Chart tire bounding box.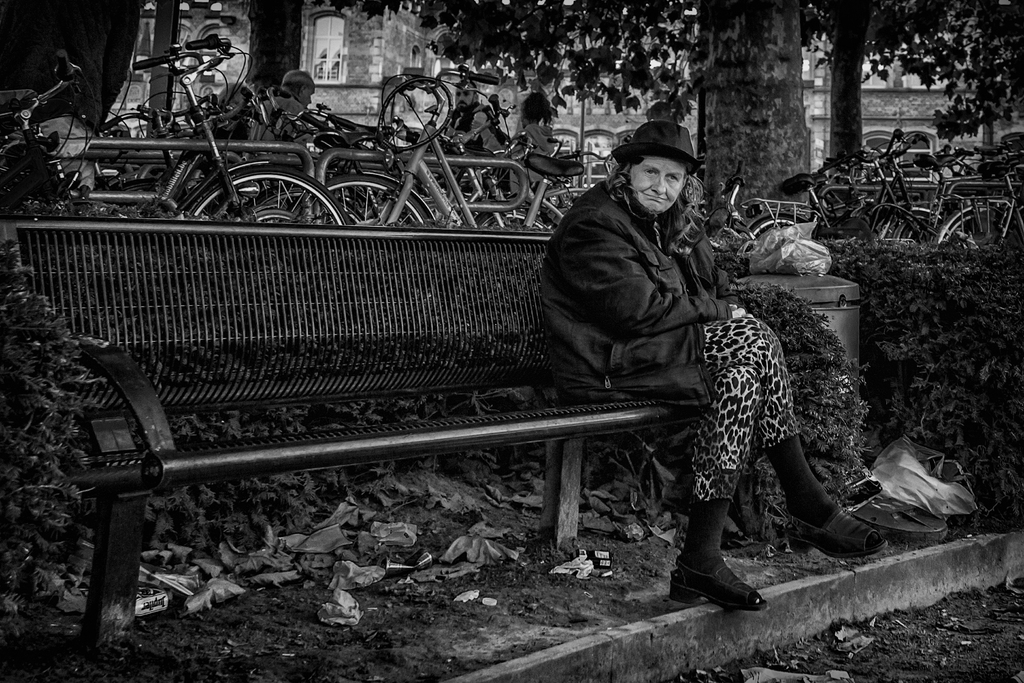
Charted: x1=941 y1=211 x2=1009 y2=247.
